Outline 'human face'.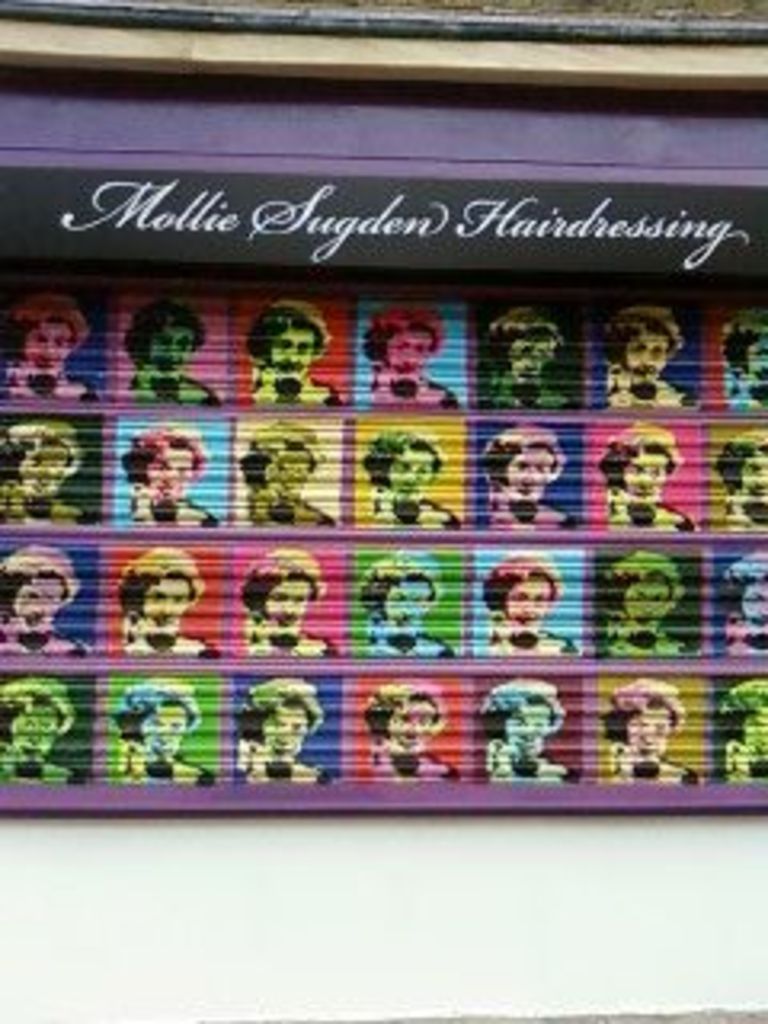
Outline: [x1=387, y1=694, x2=442, y2=749].
